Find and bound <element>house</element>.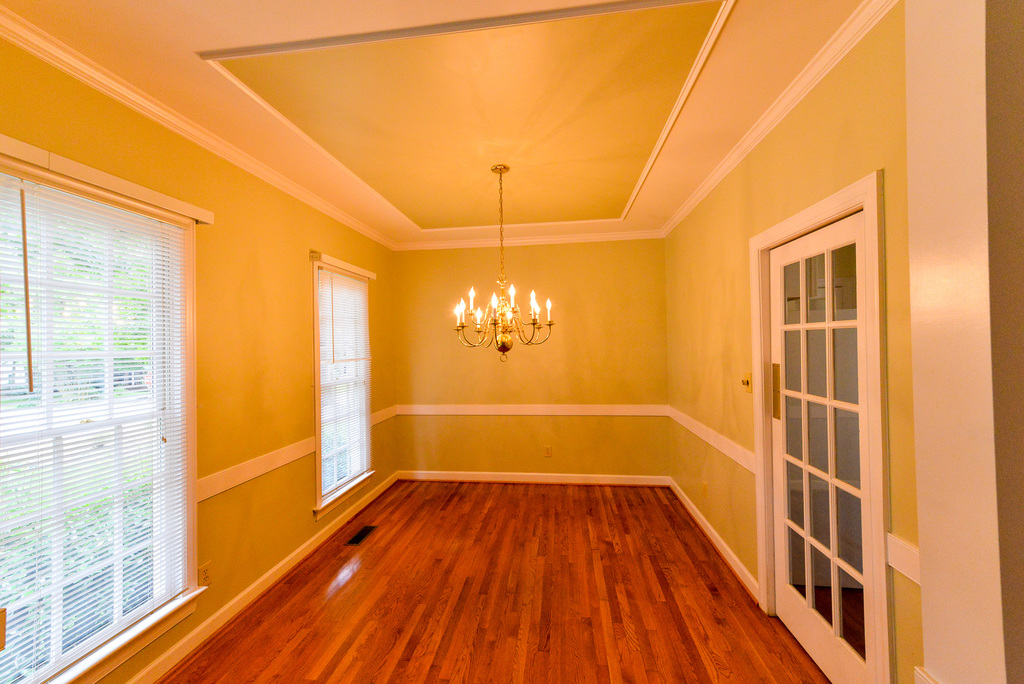
Bound: pyautogui.locateOnScreen(0, 0, 1023, 683).
